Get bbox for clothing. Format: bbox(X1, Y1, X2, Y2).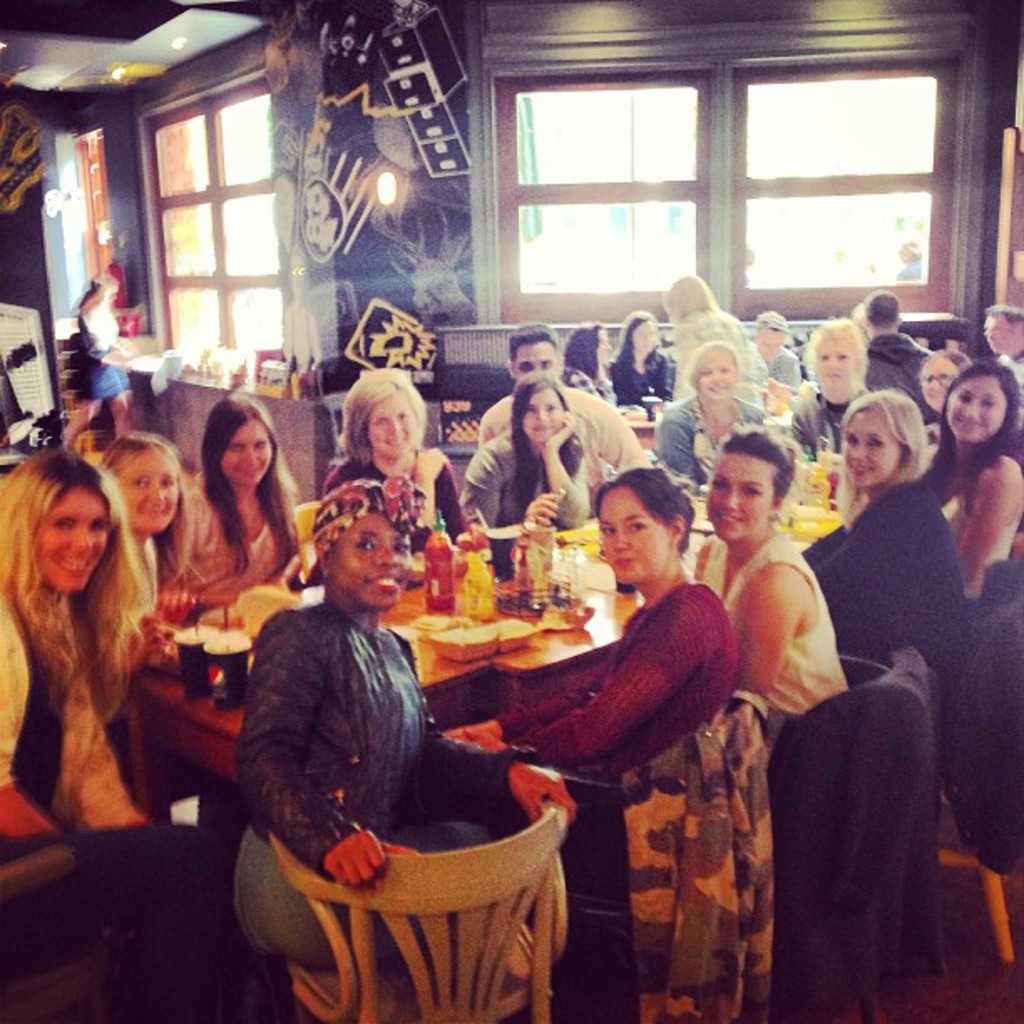
bbox(174, 479, 286, 599).
